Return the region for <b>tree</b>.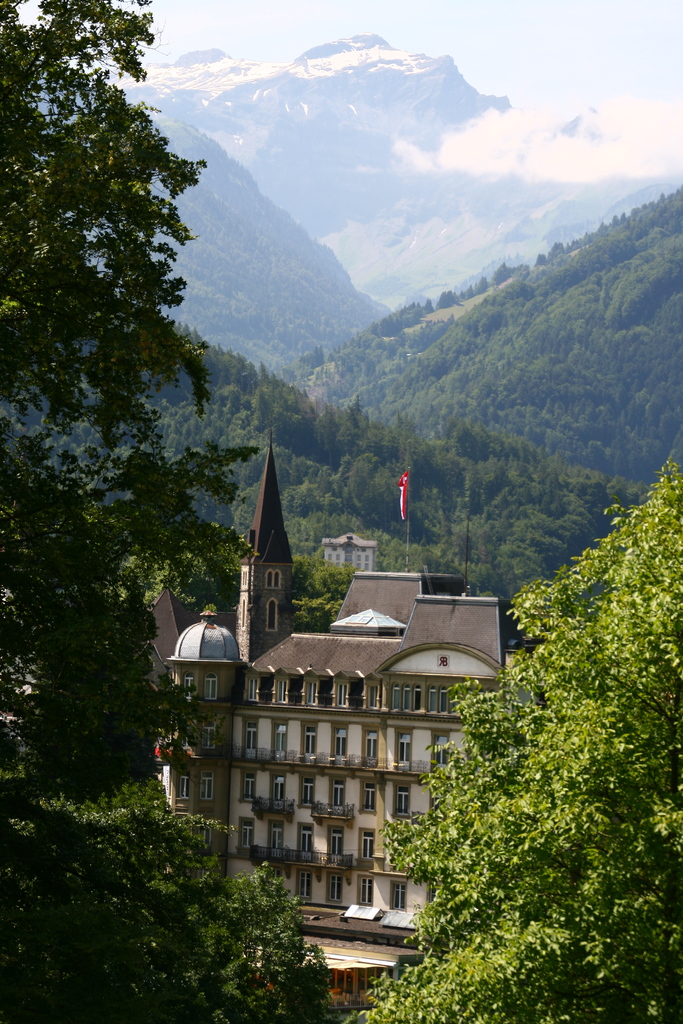
{"x1": 12, "y1": 777, "x2": 337, "y2": 1023}.
